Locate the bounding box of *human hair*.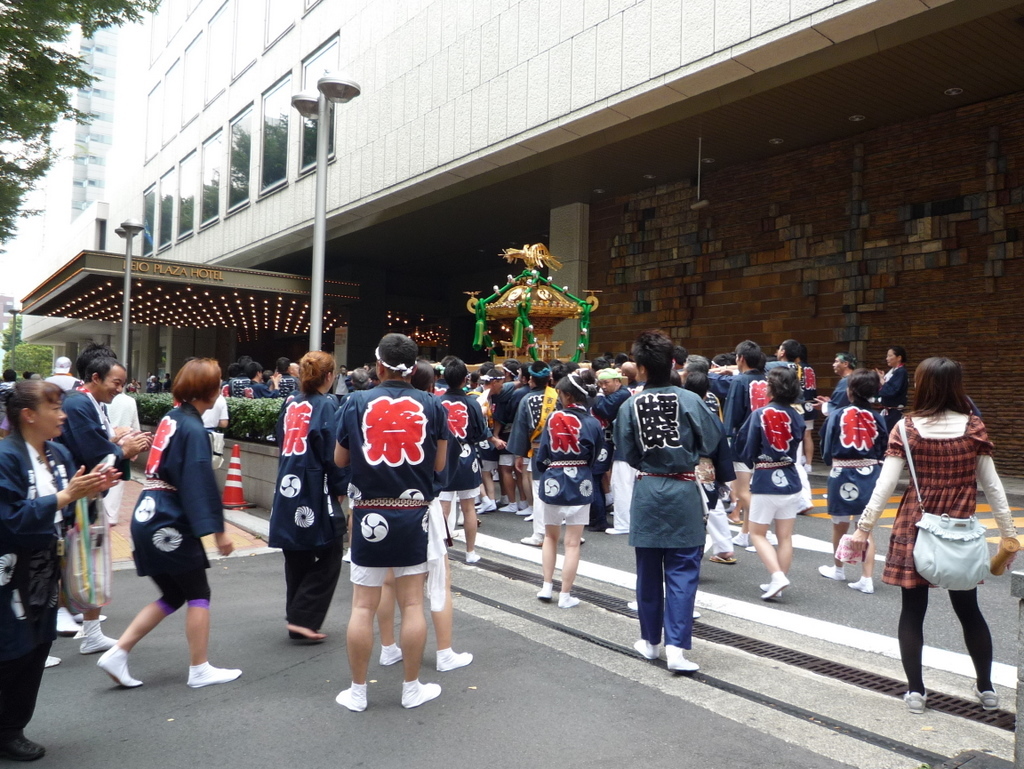
Bounding box: (626,334,676,384).
